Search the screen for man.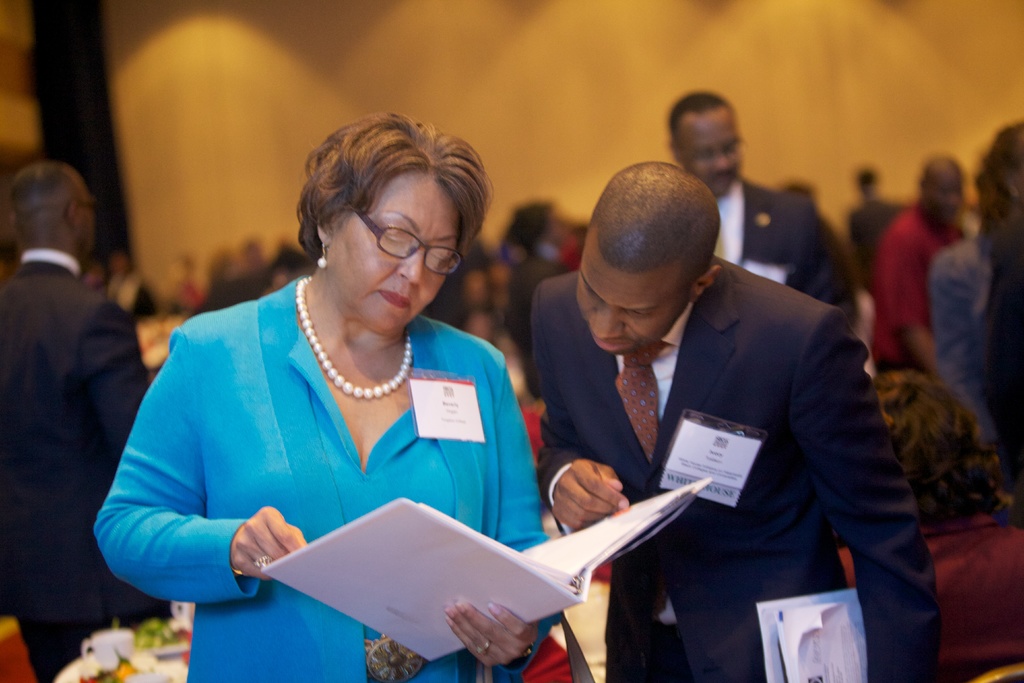
Found at locate(494, 136, 919, 655).
